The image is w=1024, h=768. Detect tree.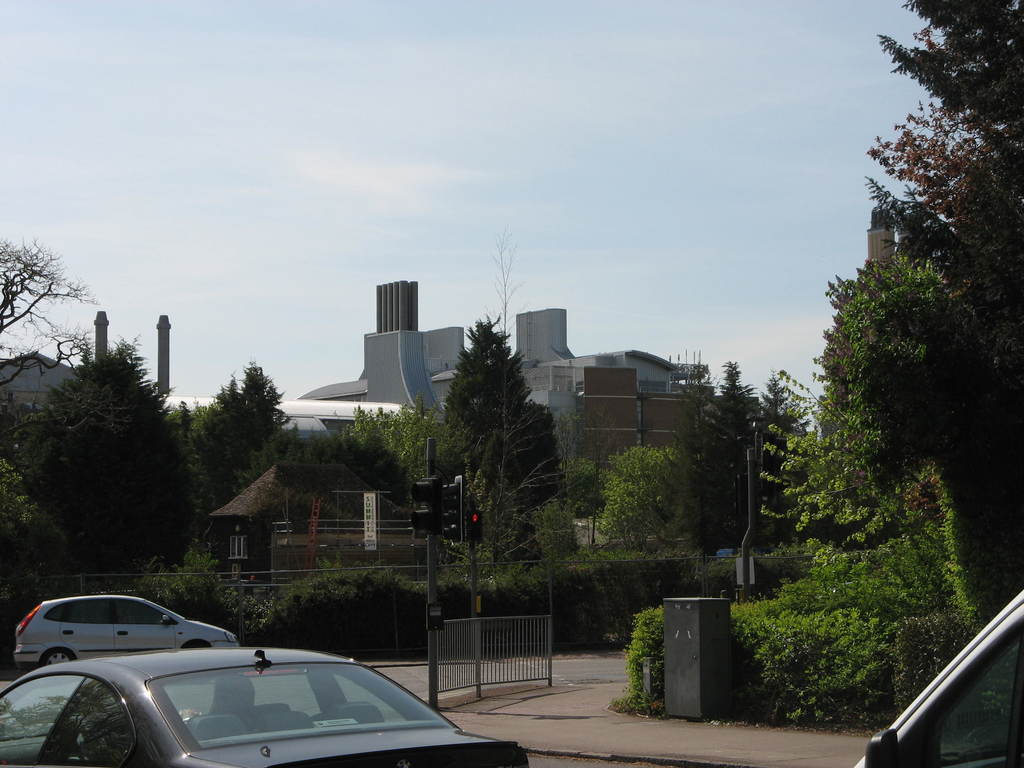
Detection: pyautogui.locateOnScreen(23, 355, 198, 566).
